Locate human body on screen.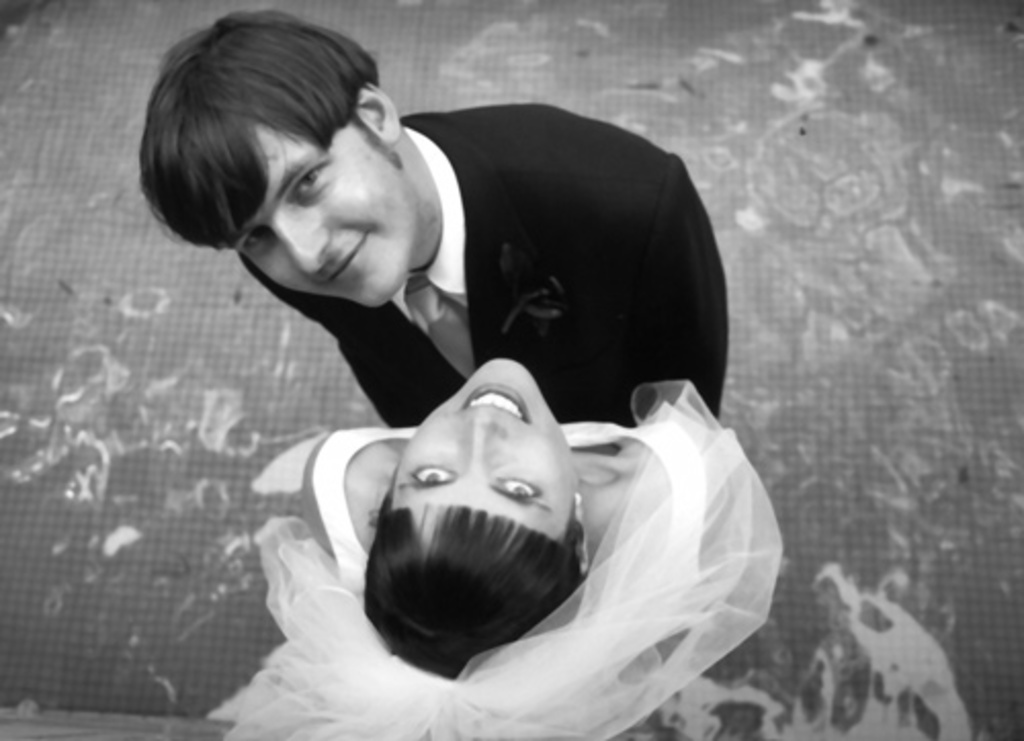
On screen at 133 16 729 428.
